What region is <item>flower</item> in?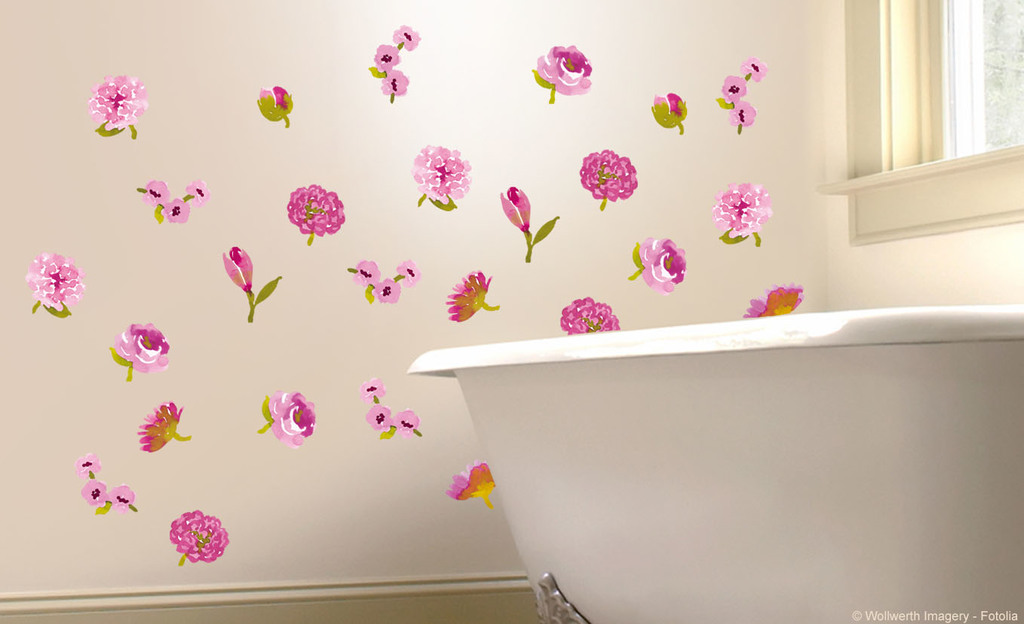
[x1=538, y1=43, x2=593, y2=94].
